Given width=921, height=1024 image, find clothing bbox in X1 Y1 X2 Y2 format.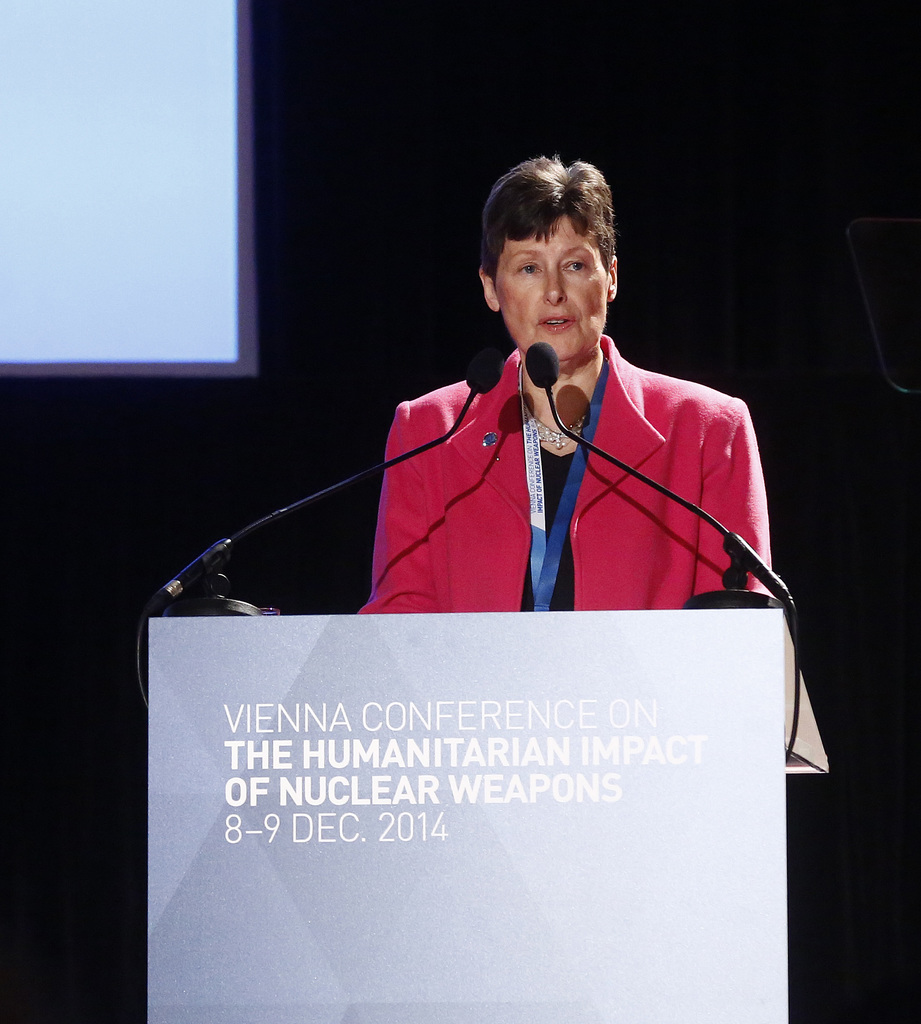
372 312 774 652.
